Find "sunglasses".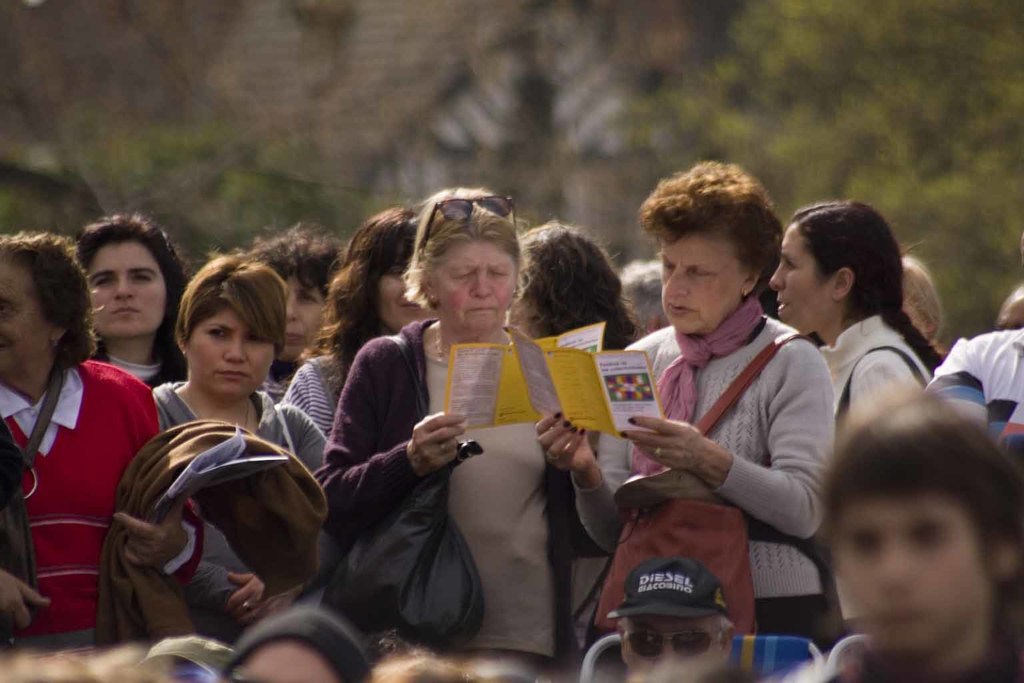
l=419, t=194, r=521, b=263.
